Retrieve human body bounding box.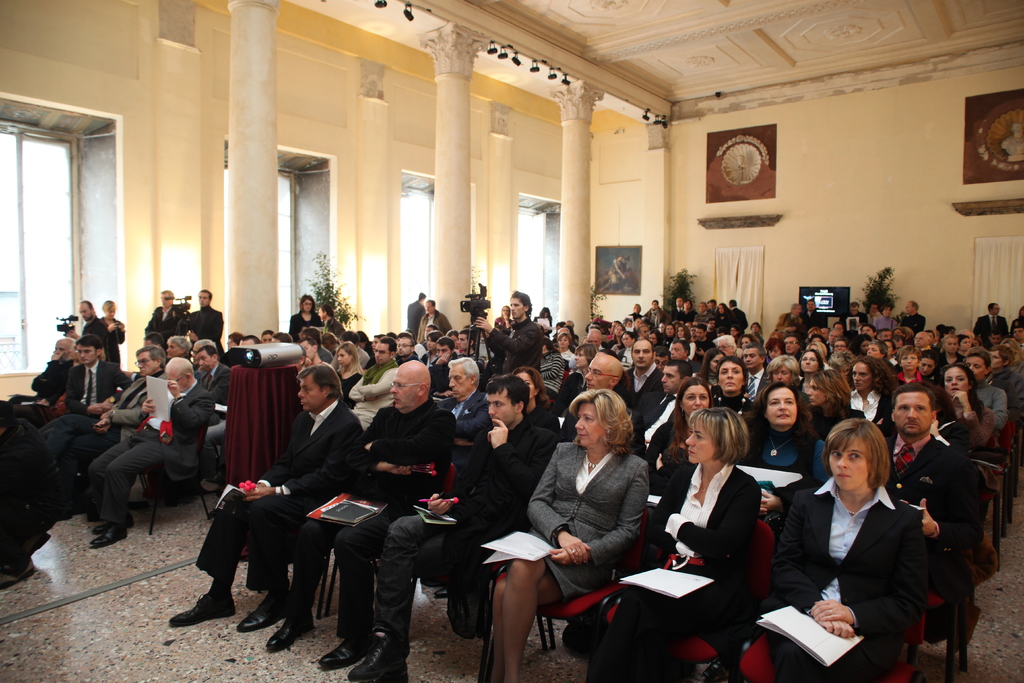
Bounding box: 267 403 461 670.
